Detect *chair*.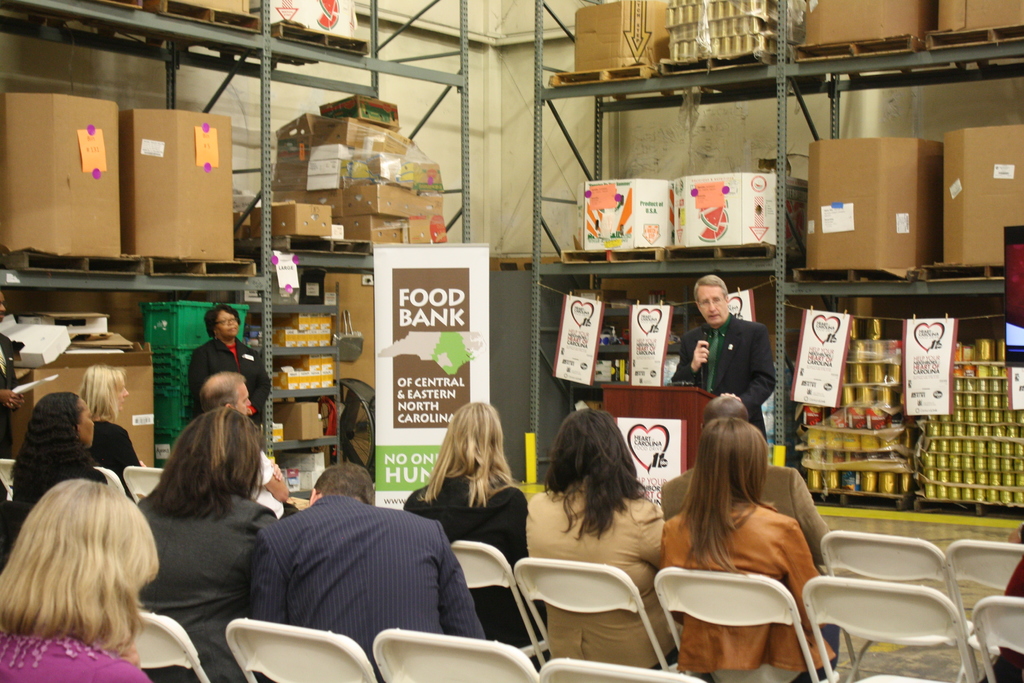
Detected at <region>0, 462, 13, 502</region>.
